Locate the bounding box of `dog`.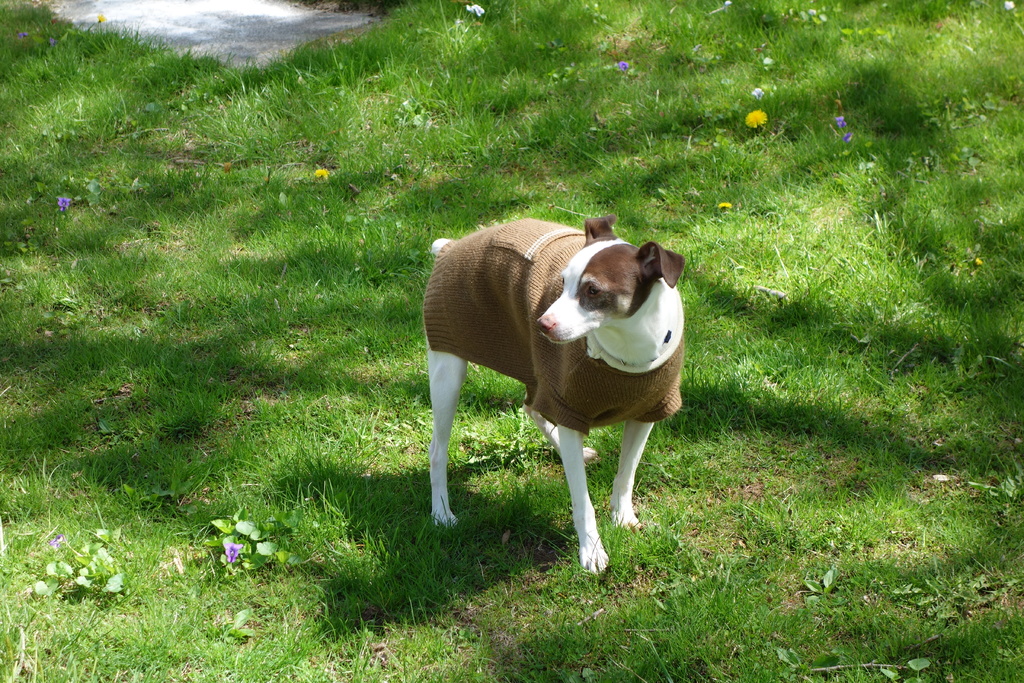
Bounding box: BBox(422, 210, 690, 577).
